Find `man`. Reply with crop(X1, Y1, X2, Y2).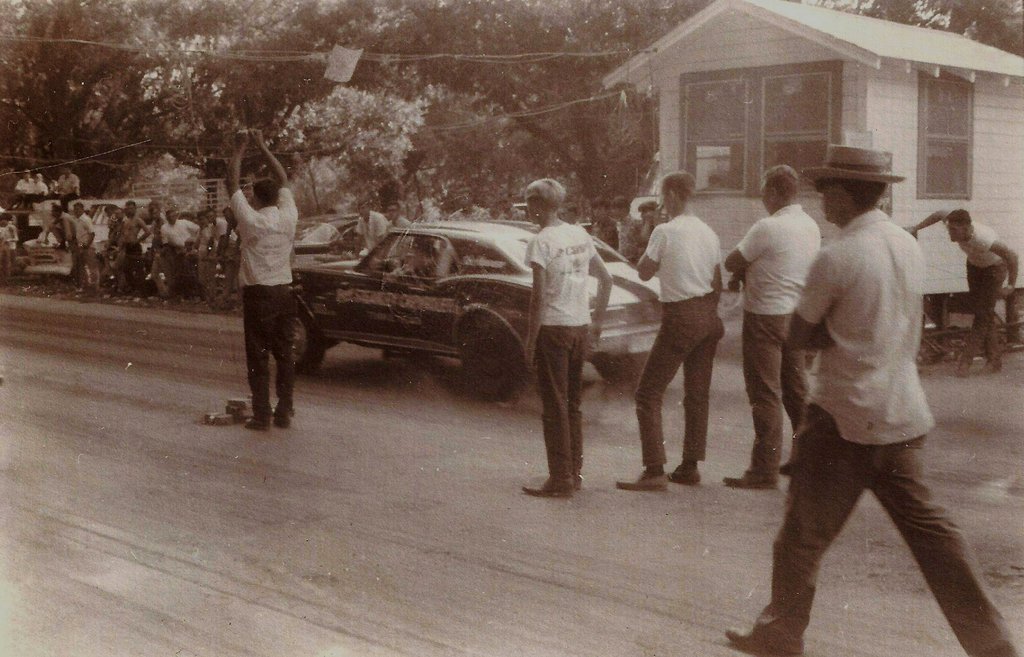
crop(5, 164, 34, 210).
